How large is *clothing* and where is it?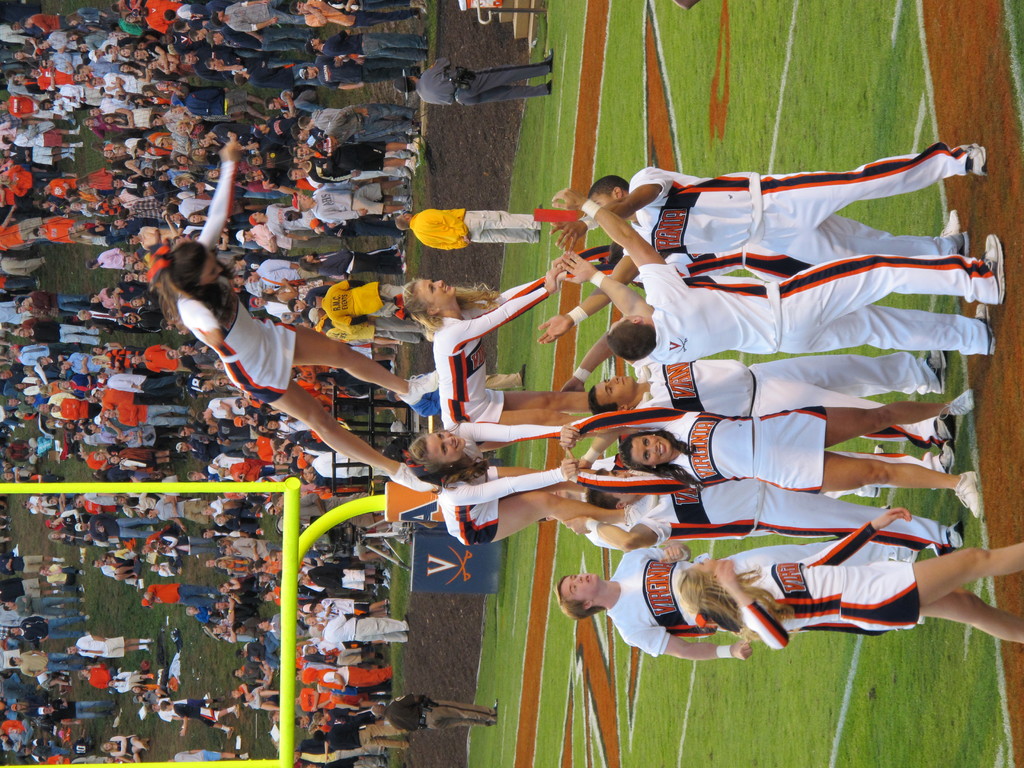
Bounding box: {"x1": 109, "y1": 733, "x2": 148, "y2": 765}.
